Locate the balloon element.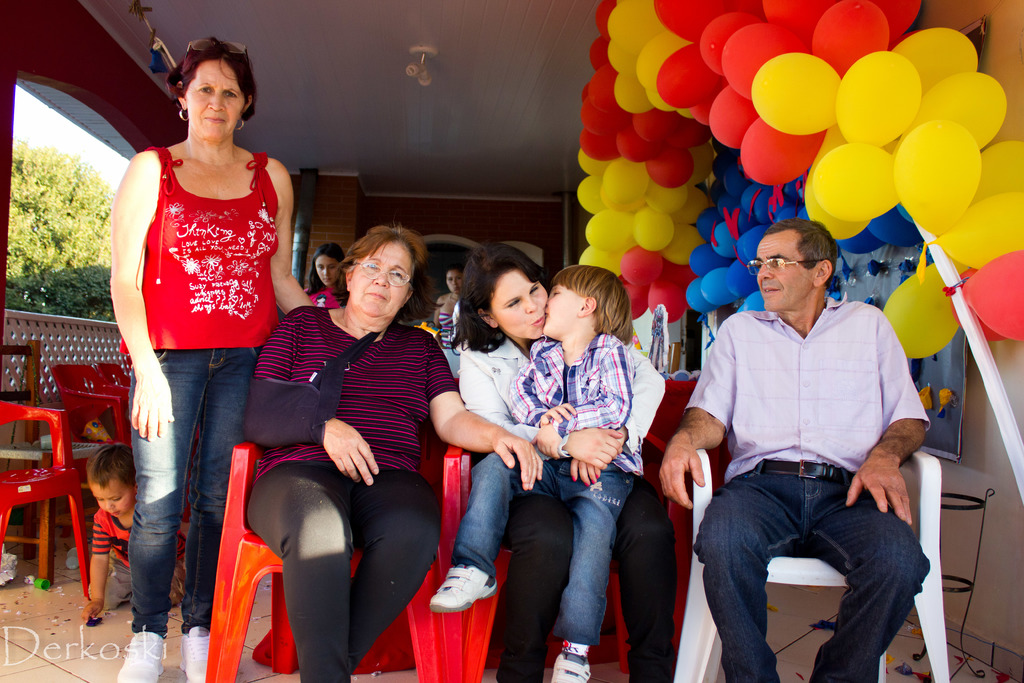
Element bbox: 891,26,979,94.
